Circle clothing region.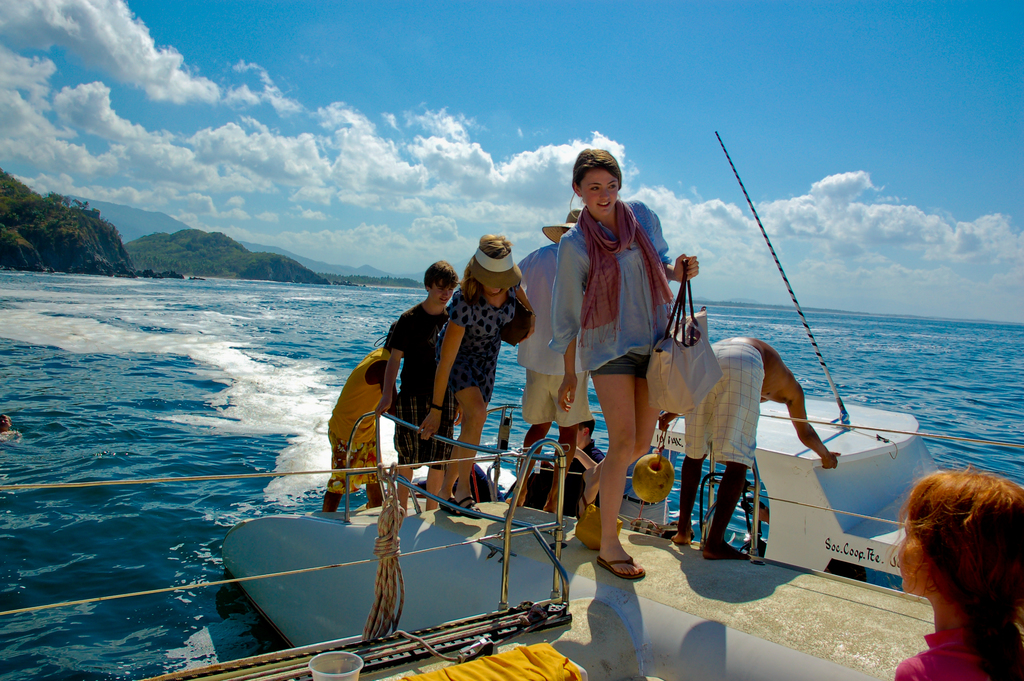
Region: x1=391 y1=298 x2=461 y2=469.
